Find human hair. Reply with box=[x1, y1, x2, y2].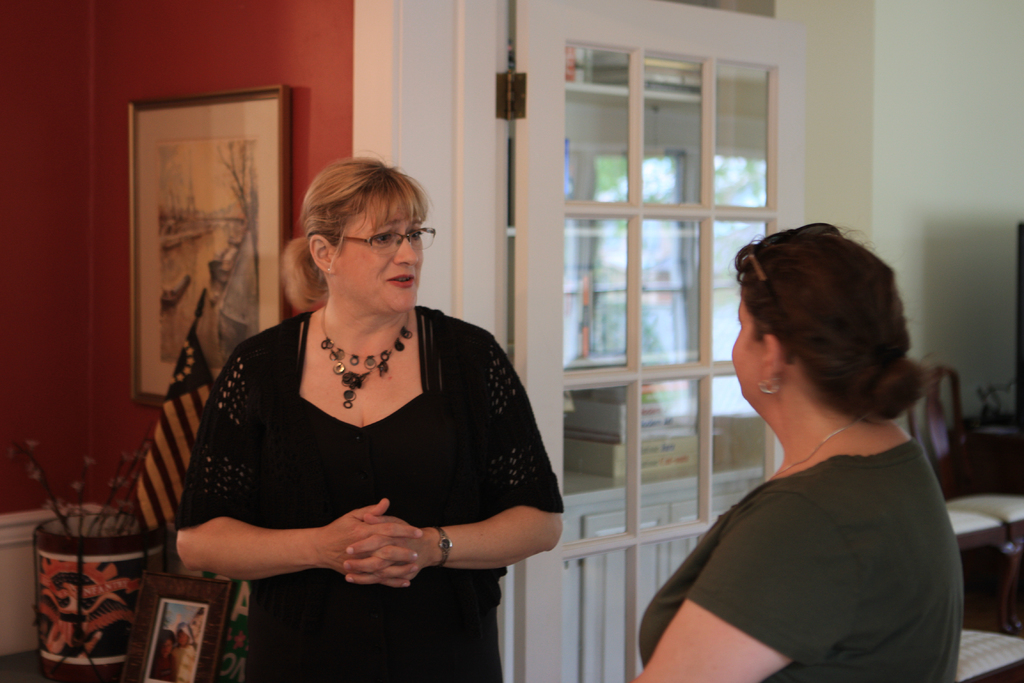
box=[282, 152, 433, 318].
